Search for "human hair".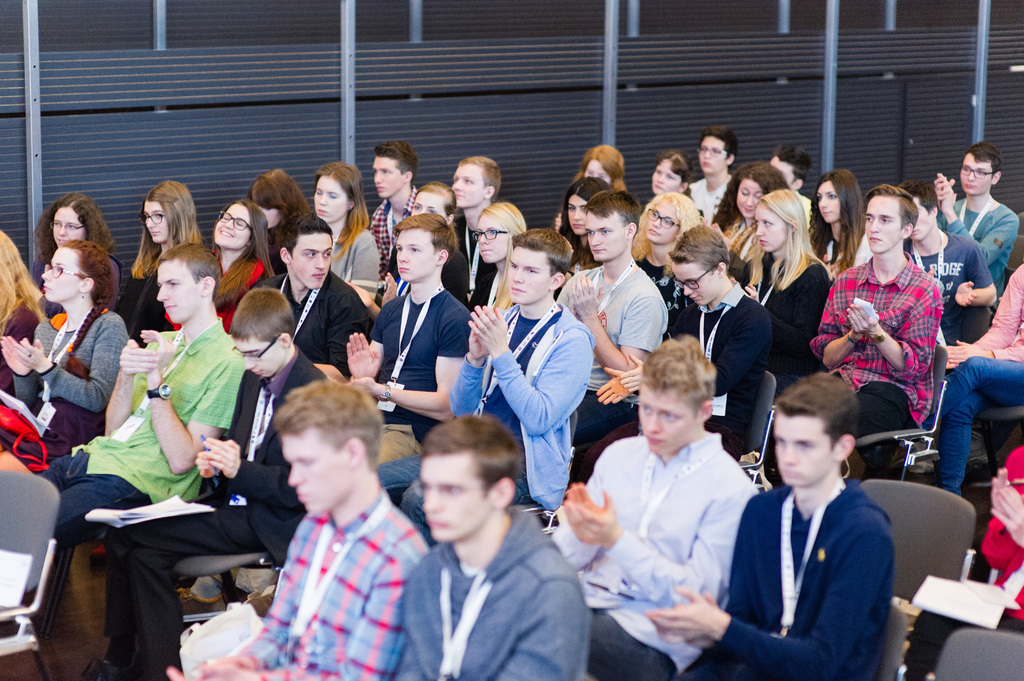
Found at [x1=269, y1=376, x2=386, y2=460].
